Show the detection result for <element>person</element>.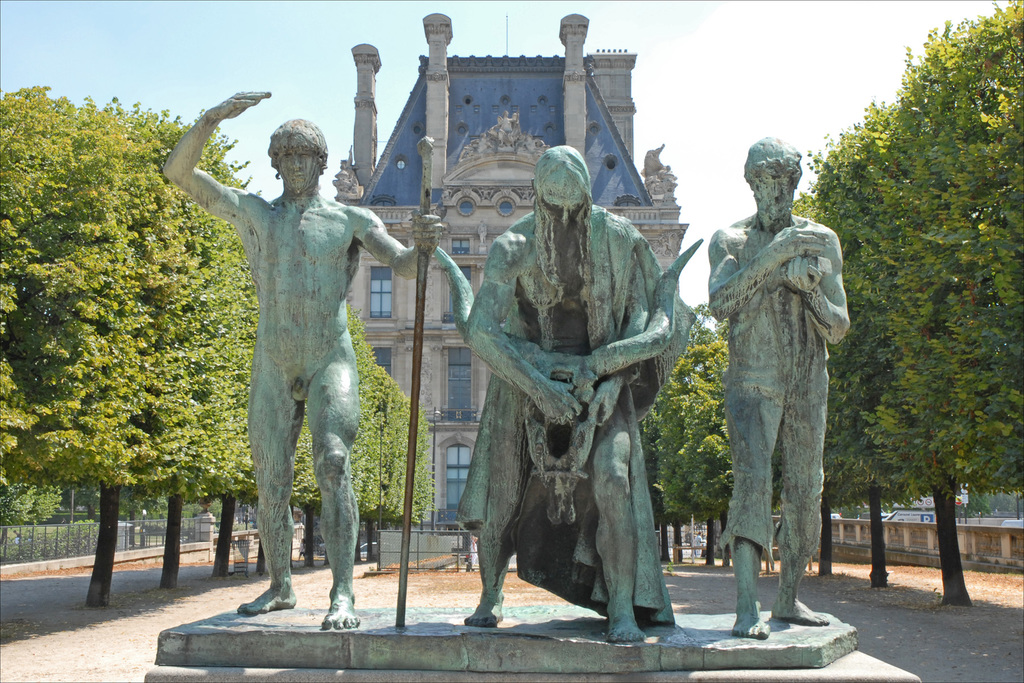
718,144,847,621.
